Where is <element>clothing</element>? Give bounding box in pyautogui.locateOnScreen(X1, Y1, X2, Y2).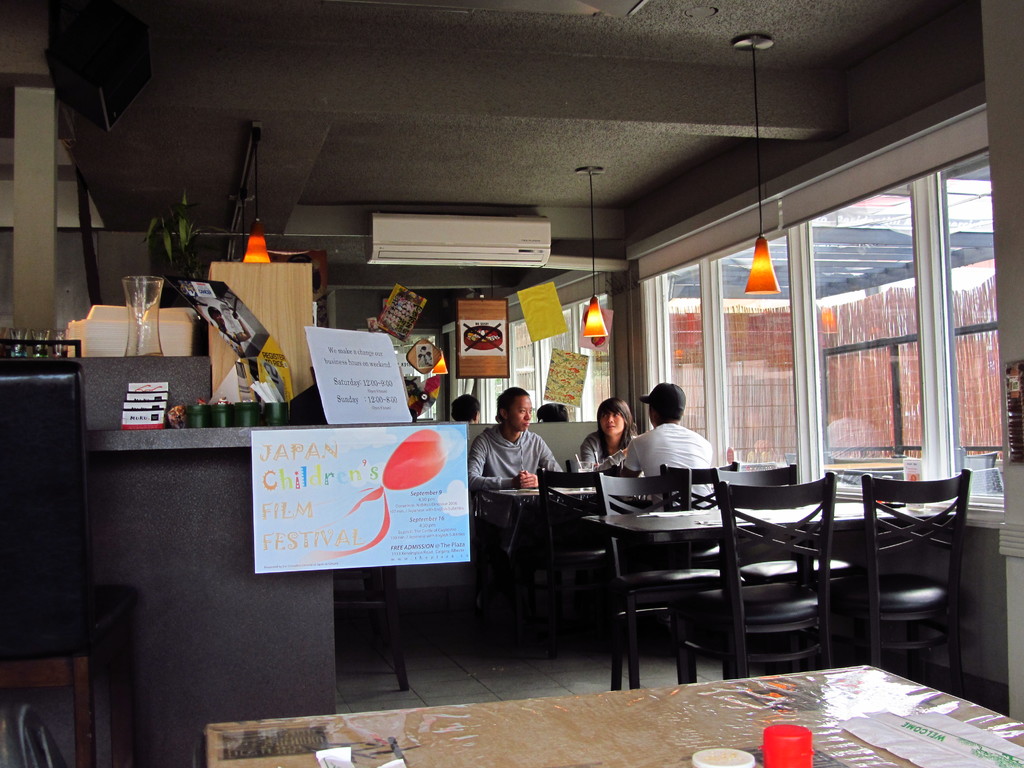
pyautogui.locateOnScreen(622, 426, 710, 552).
